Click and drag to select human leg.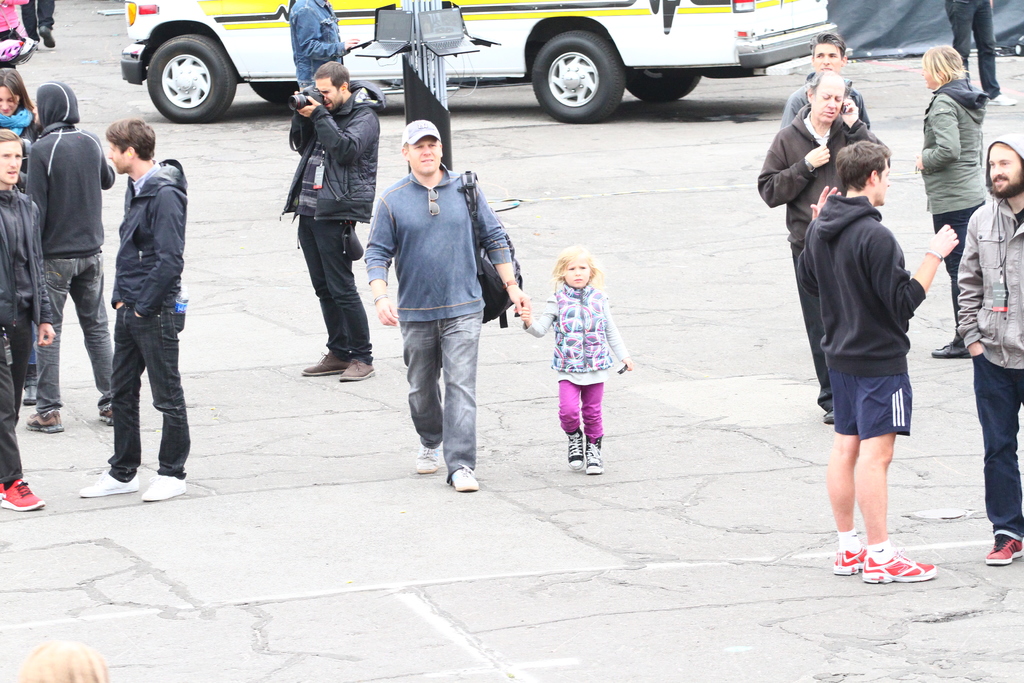
Selection: {"left": 400, "top": 308, "right": 446, "bottom": 471}.
